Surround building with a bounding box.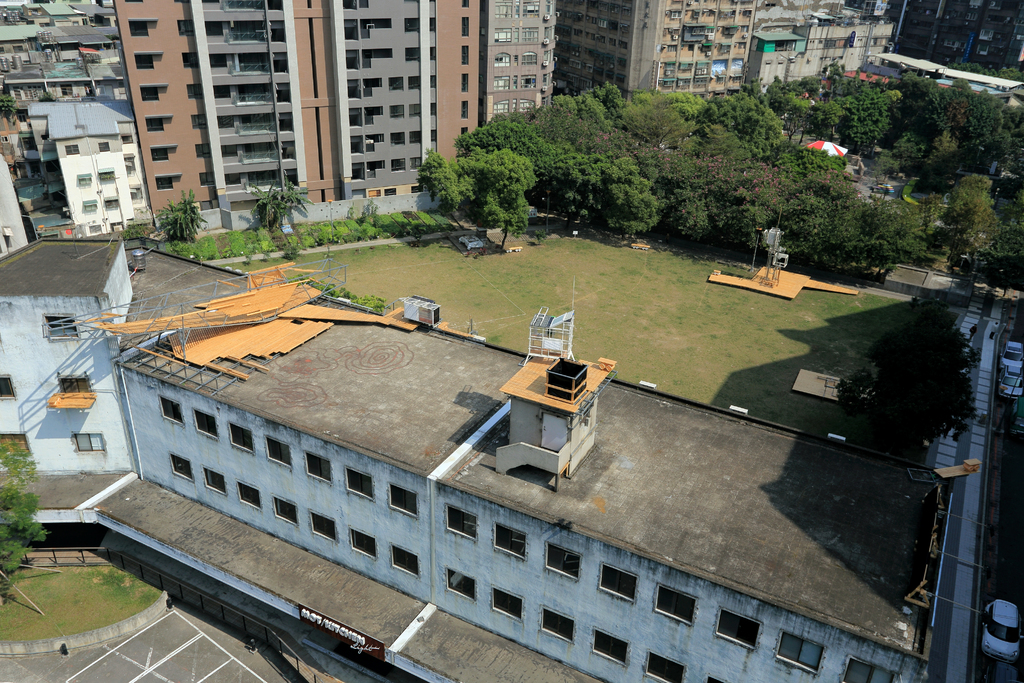
{"left": 115, "top": 0, "right": 550, "bottom": 208}.
